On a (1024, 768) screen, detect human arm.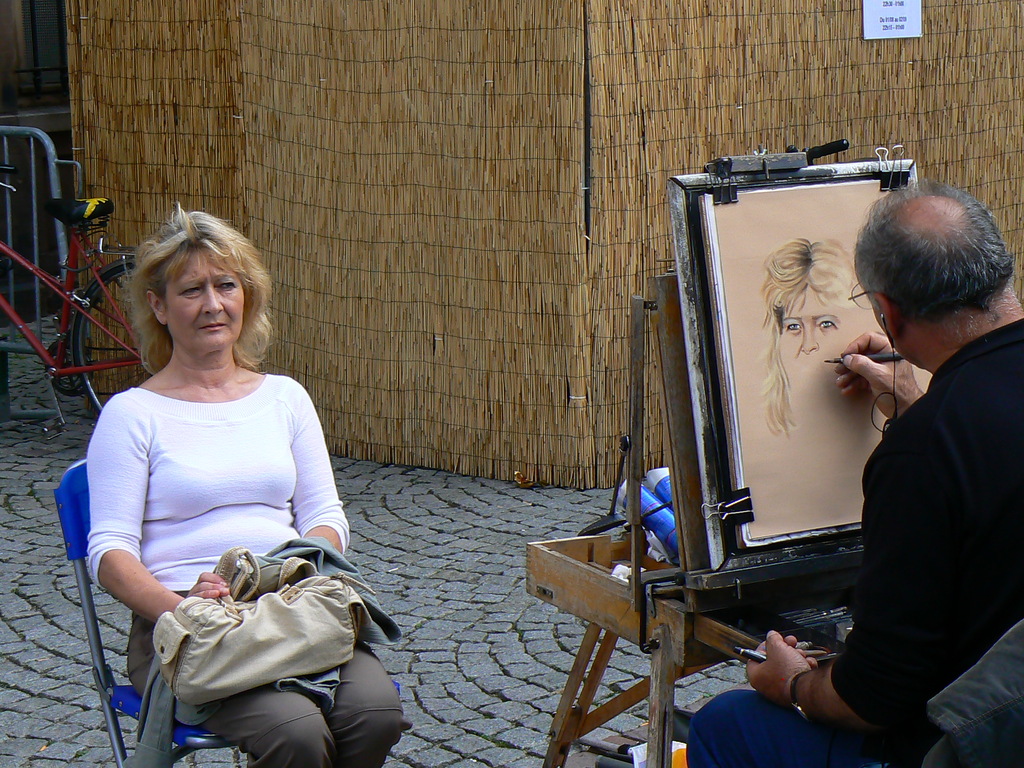
[left=72, top=389, right=231, bottom=627].
